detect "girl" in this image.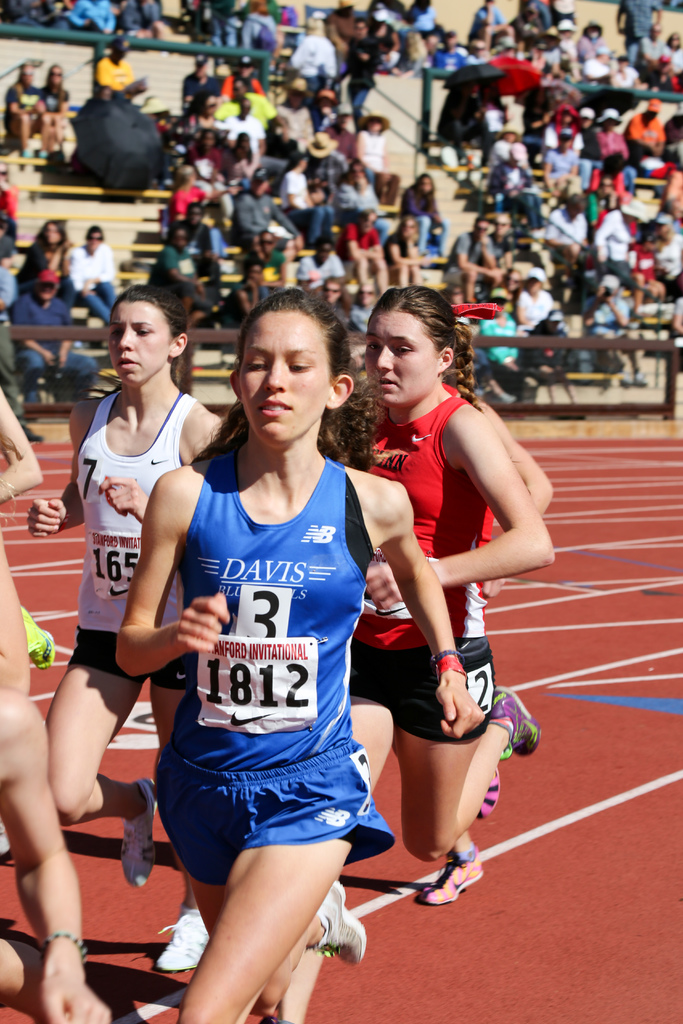
Detection: [328,278,557,906].
